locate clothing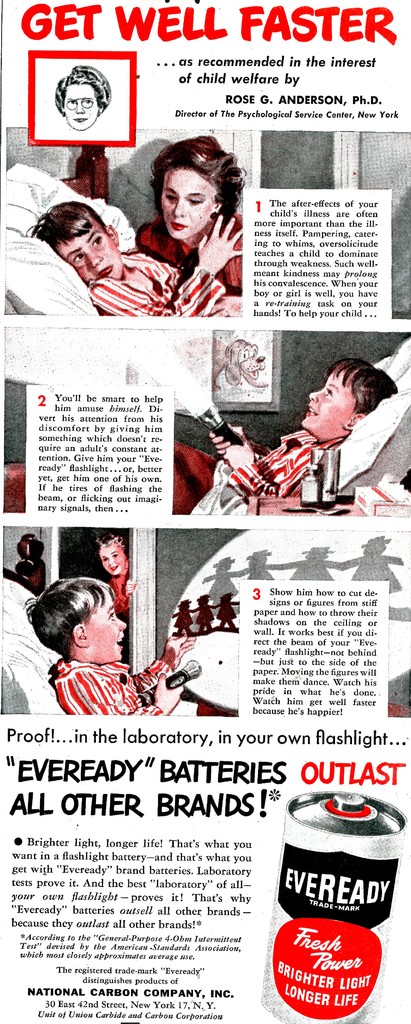
select_region(87, 242, 230, 323)
